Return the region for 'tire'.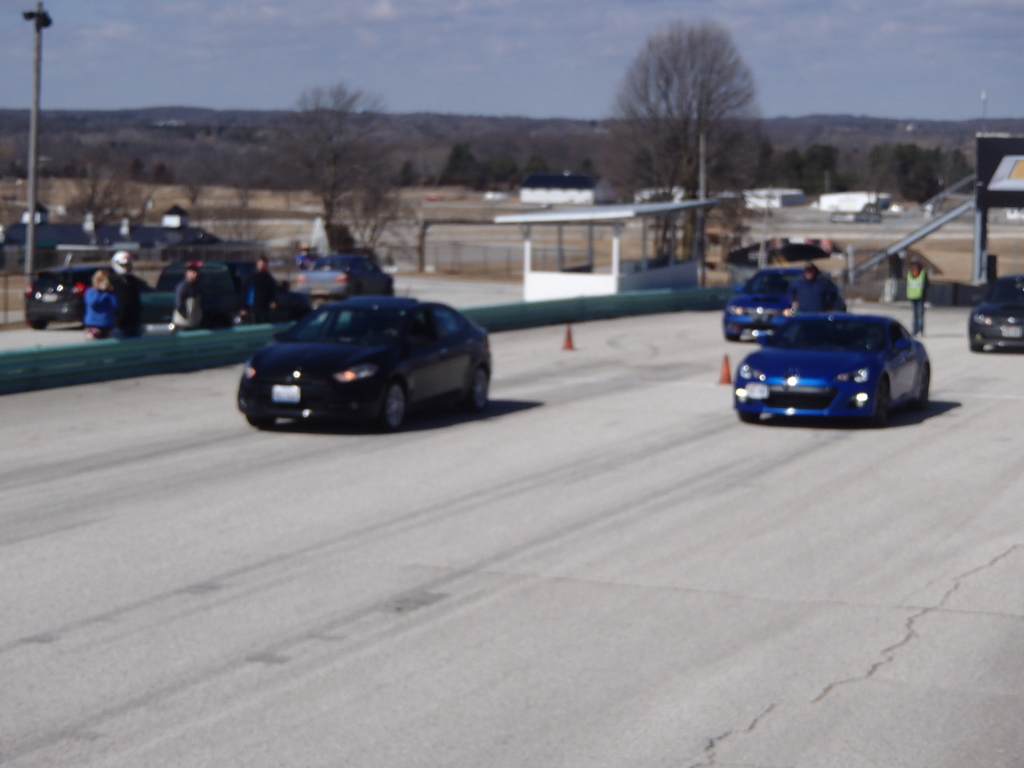
725 332 739 341.
